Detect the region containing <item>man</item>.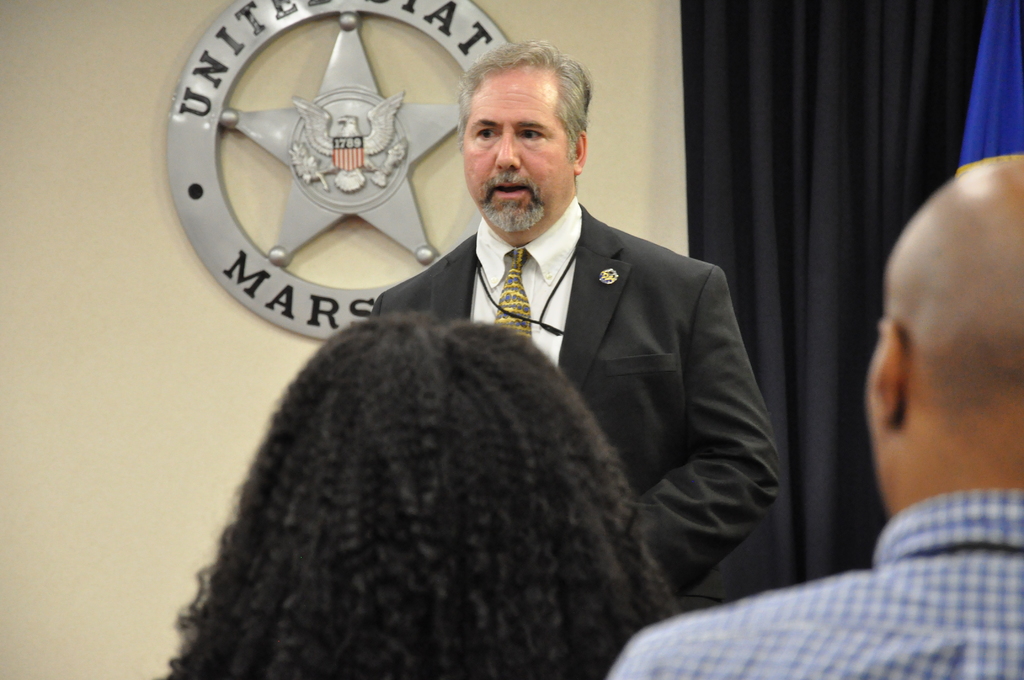
{"left": 609, "top": 156, "right": 1022, "bottom": 679}.
